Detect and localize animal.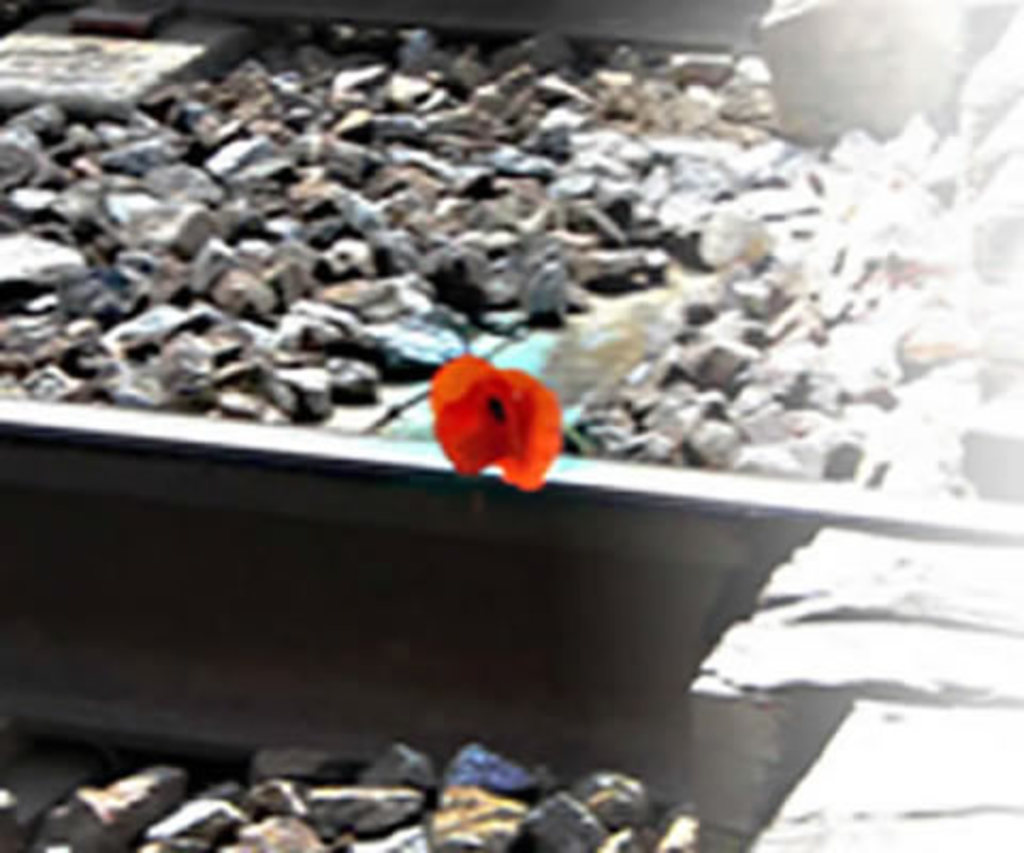
Localized at bbox=[427, 254, 755, 495].
